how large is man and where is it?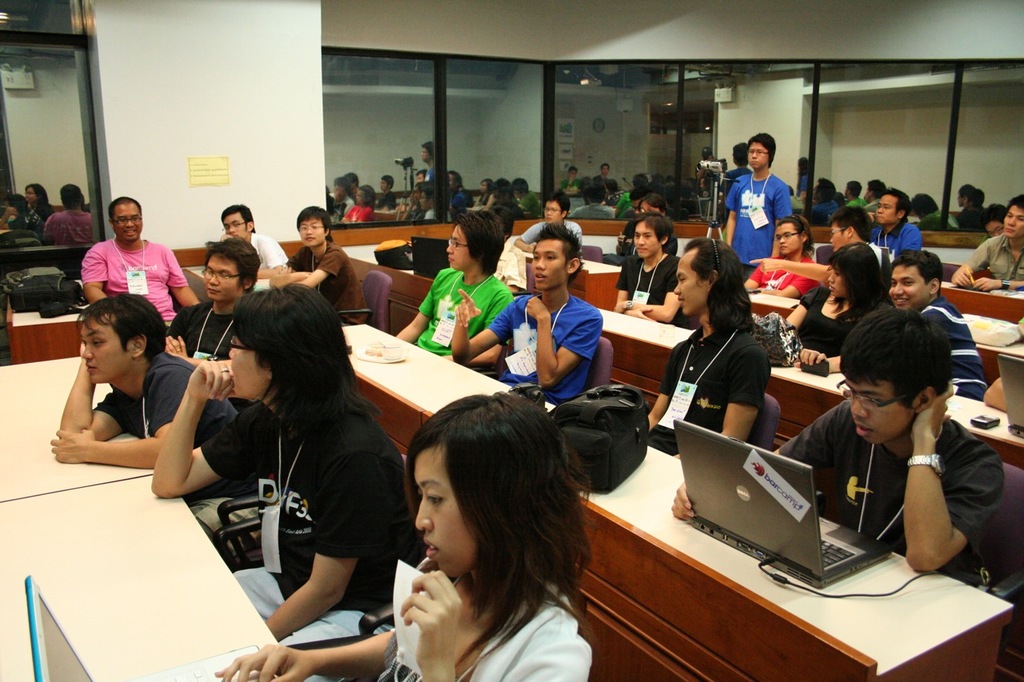
Bounding box: [160,231,267,373].
